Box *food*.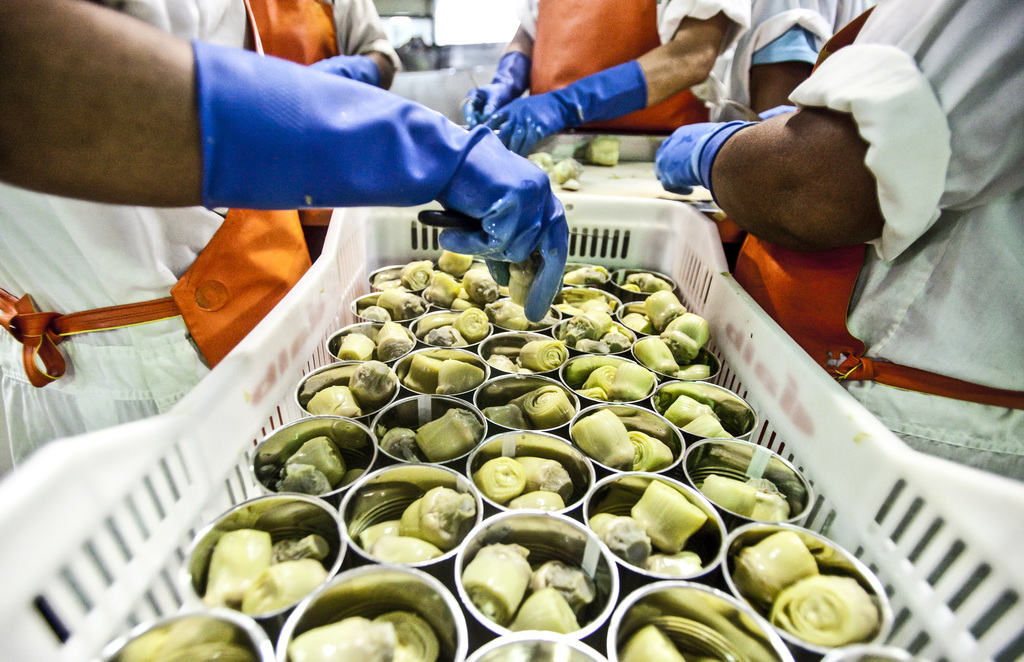
698:473:756:518.
